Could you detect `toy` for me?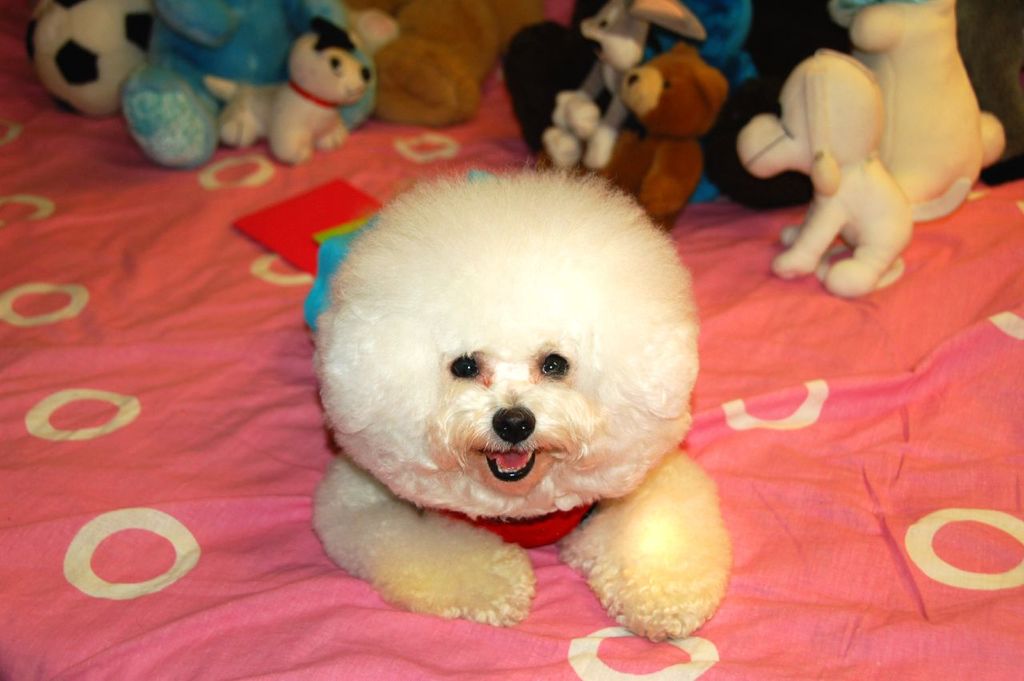
Detection result: box=[22, 0, 169, 110].
